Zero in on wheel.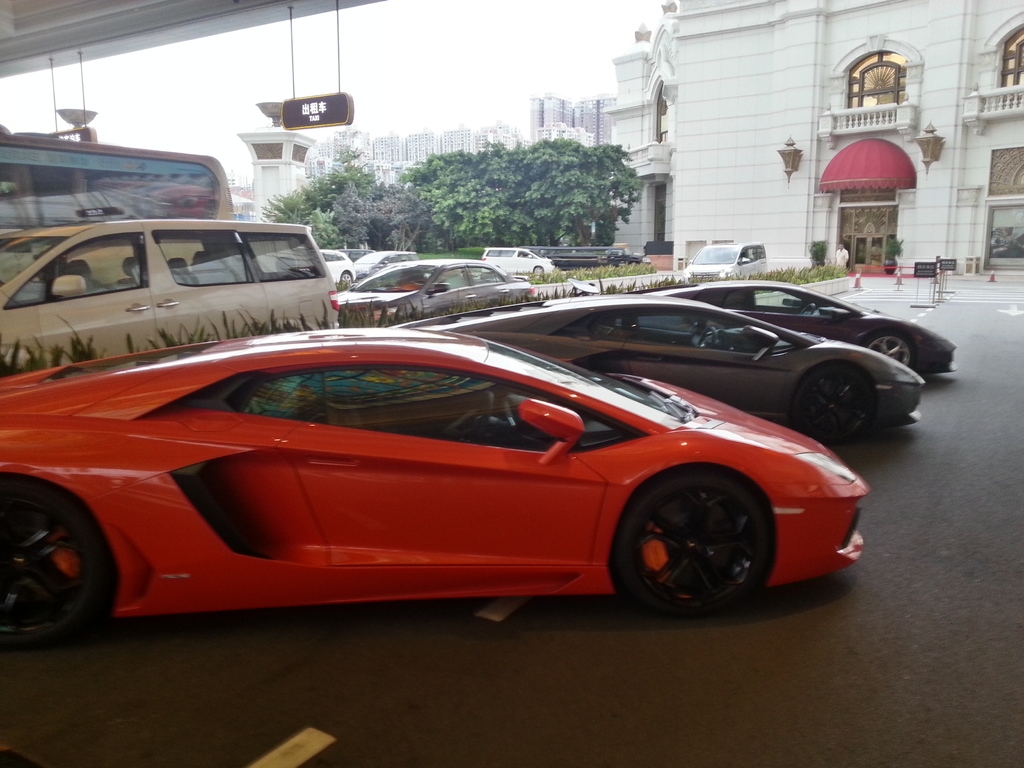
Zeroed in: {"x1": 459, "y1": 395, "x2": 494, "y2": 441}.
